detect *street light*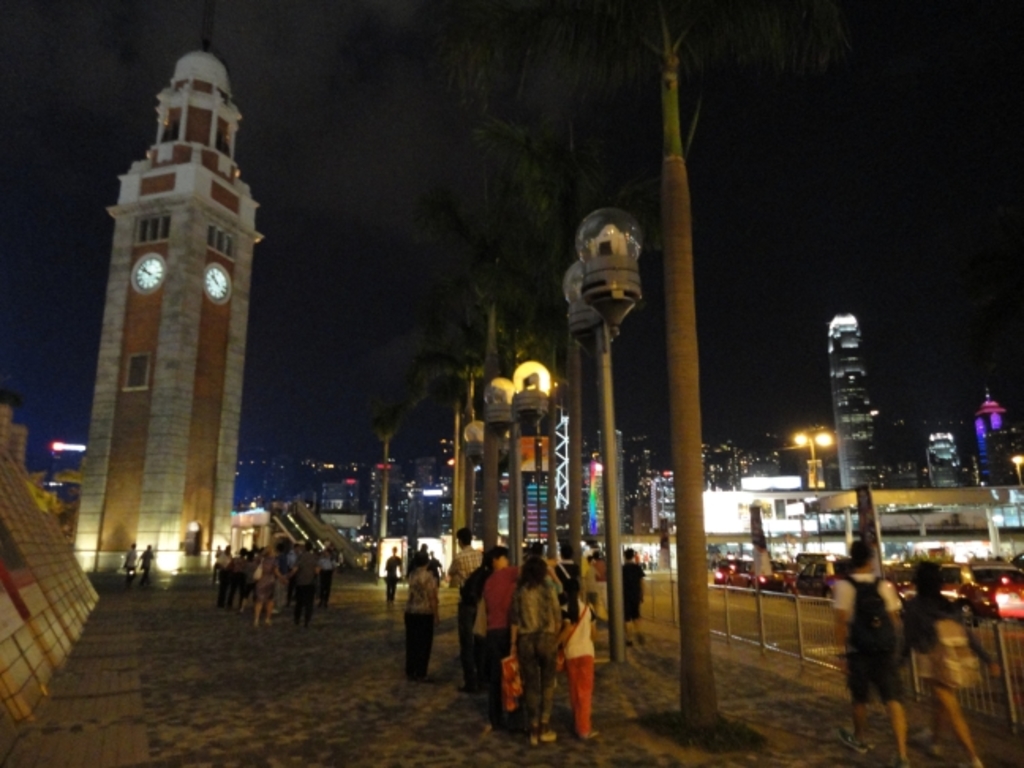
556/254/600/578
